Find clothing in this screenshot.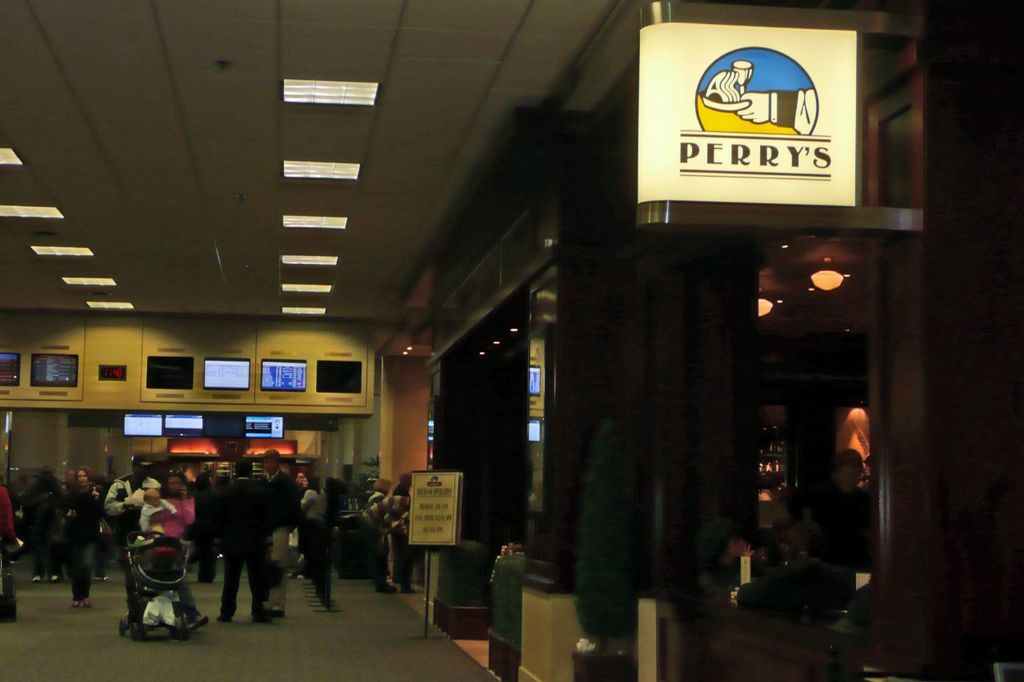
The bounding box for clothing is box(192, 485, 222, 582).
